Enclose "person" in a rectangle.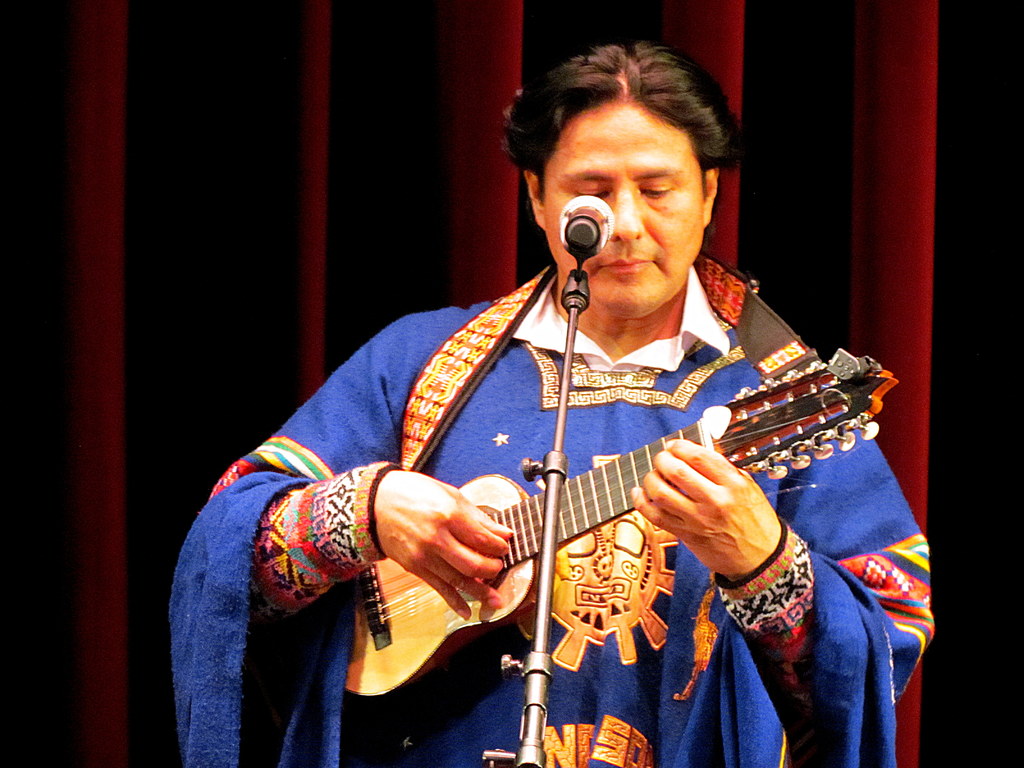
bbox=(179, 38, 936, 767).
